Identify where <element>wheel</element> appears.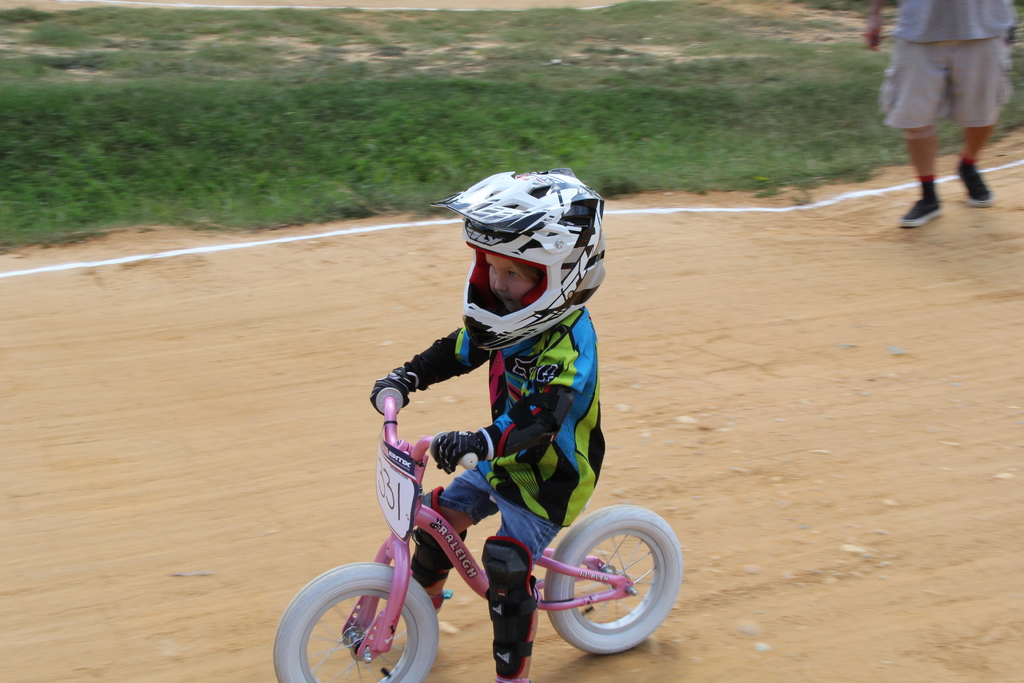
Appears at {"left": 273, "top": 562, "right": 443, "bottom": 682}.
